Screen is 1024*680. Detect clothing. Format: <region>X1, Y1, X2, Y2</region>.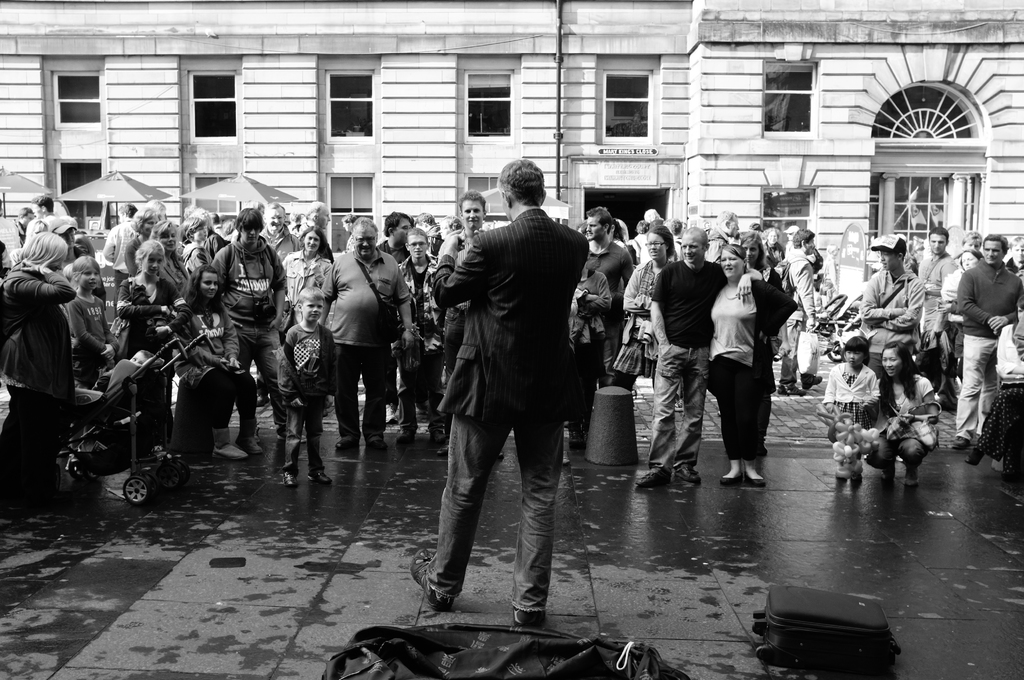
<region>5, 220, 19, 248</region>.
